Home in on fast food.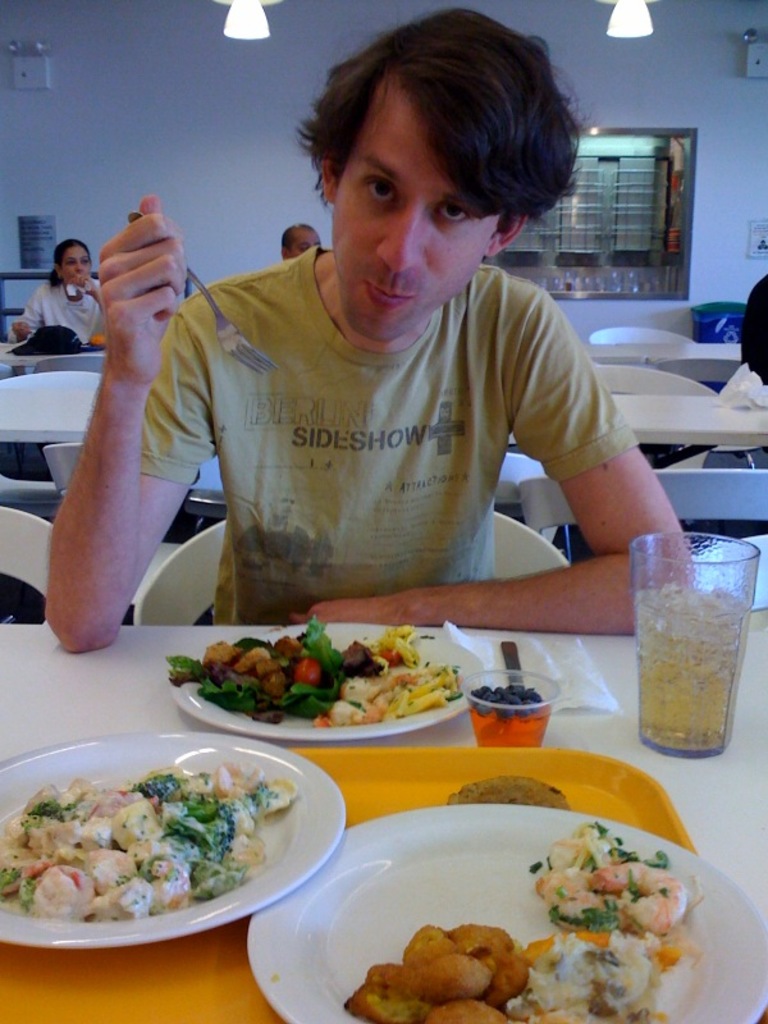
Homed in at rect(343, 929, 525, 1023).
